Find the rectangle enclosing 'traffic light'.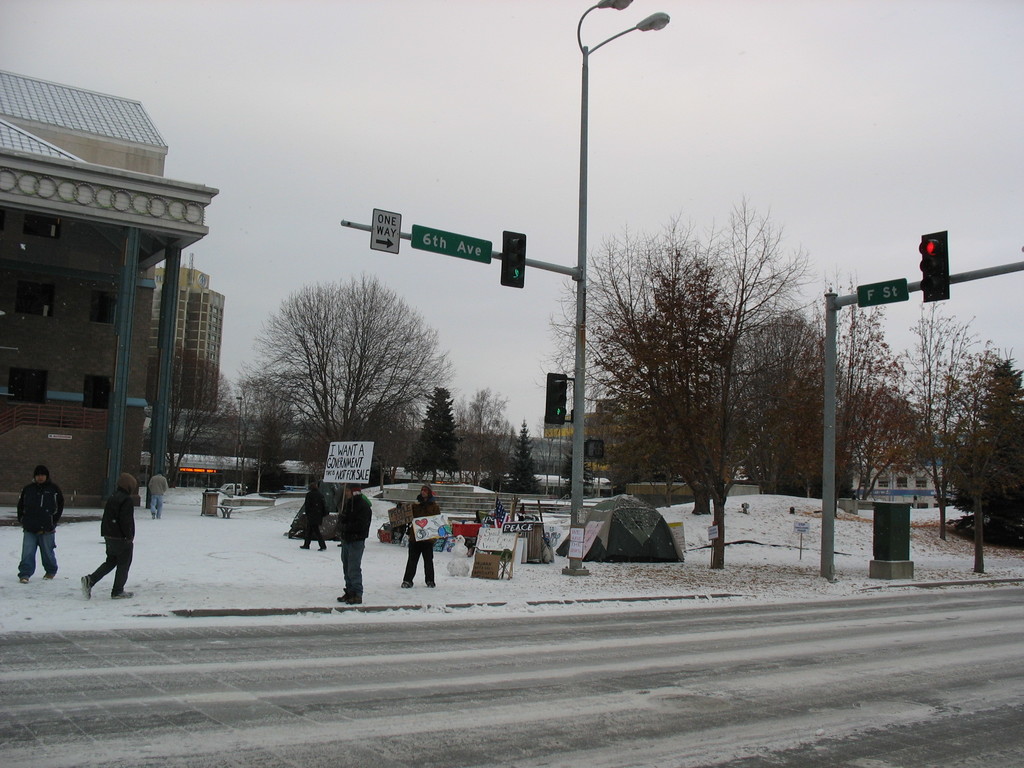
x1=918 y1=230 x2=950 y2=300.
